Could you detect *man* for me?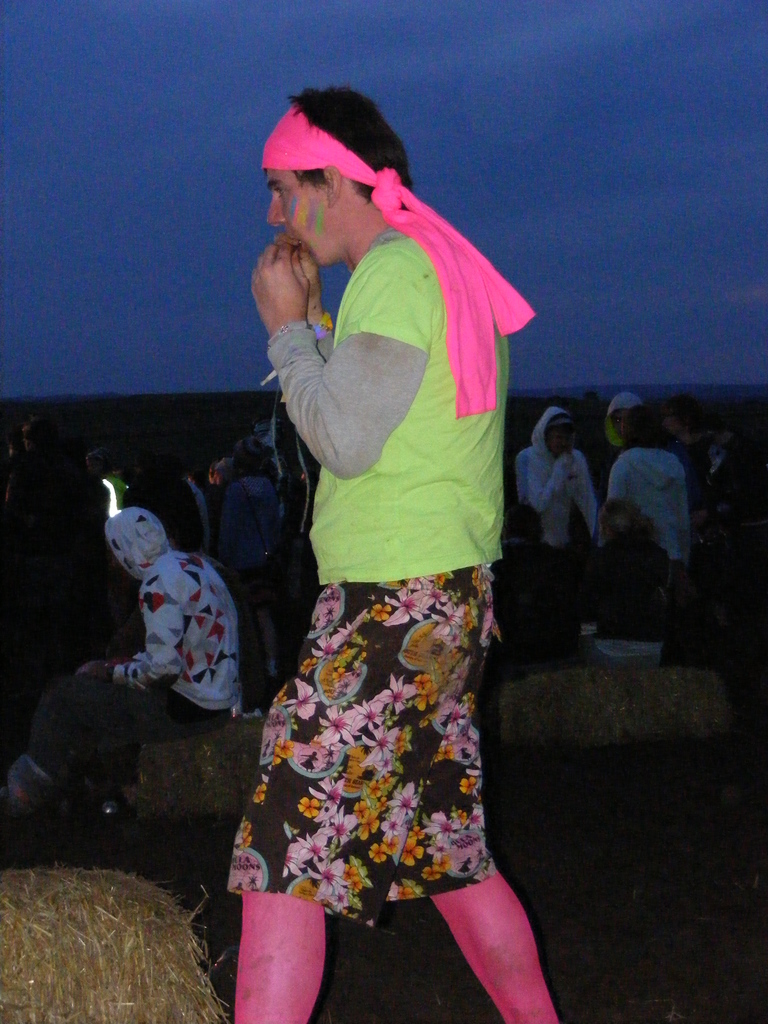
Detection result: left=0, top=508, right=235, bottom=817.
